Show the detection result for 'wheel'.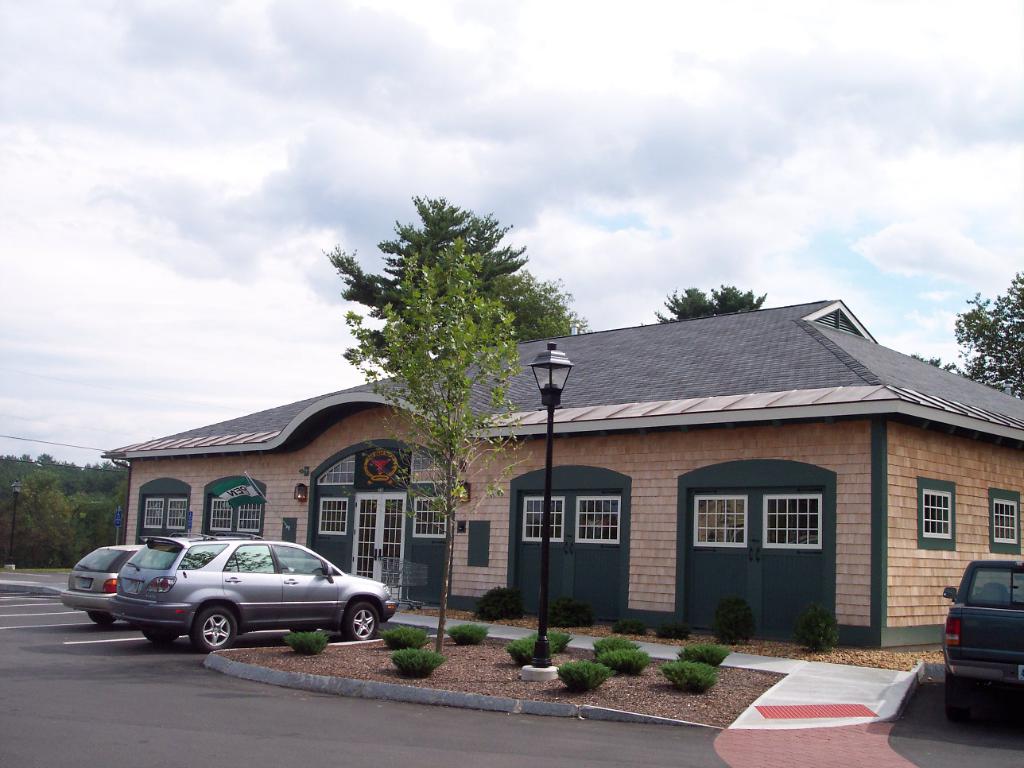
pyautogui.locateOnScreen(346, 601, 382, 636).
